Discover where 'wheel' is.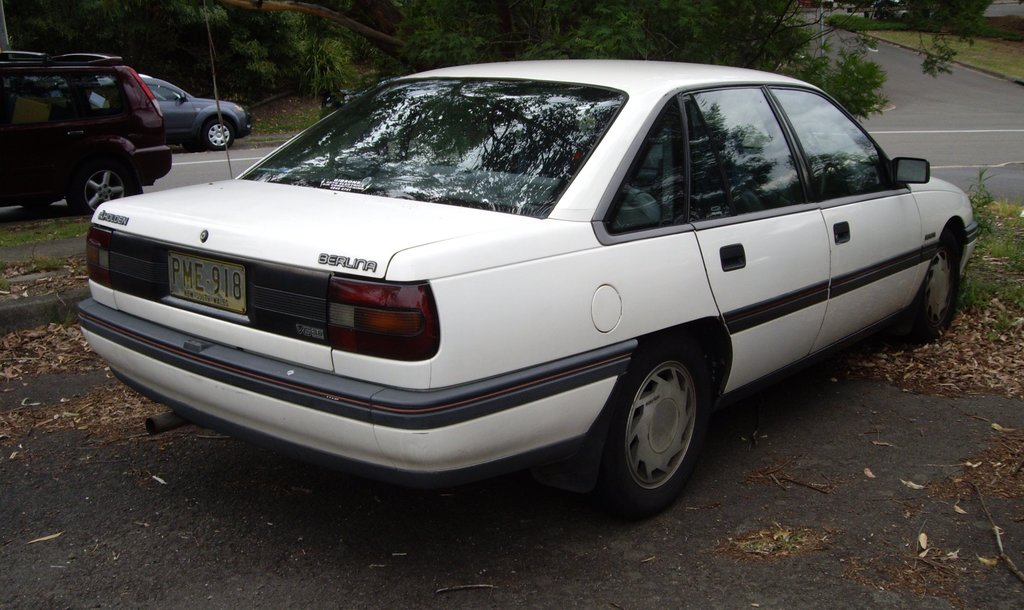
Discovered at x1=598, y1=339, x2=703, y2=519.
